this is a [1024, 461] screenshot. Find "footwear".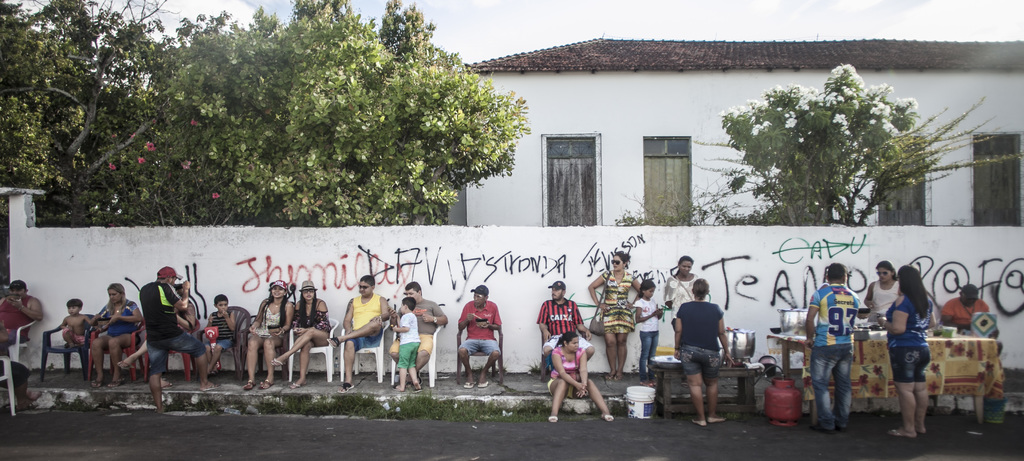
Bounding box: 245, 378, 256, 392.
